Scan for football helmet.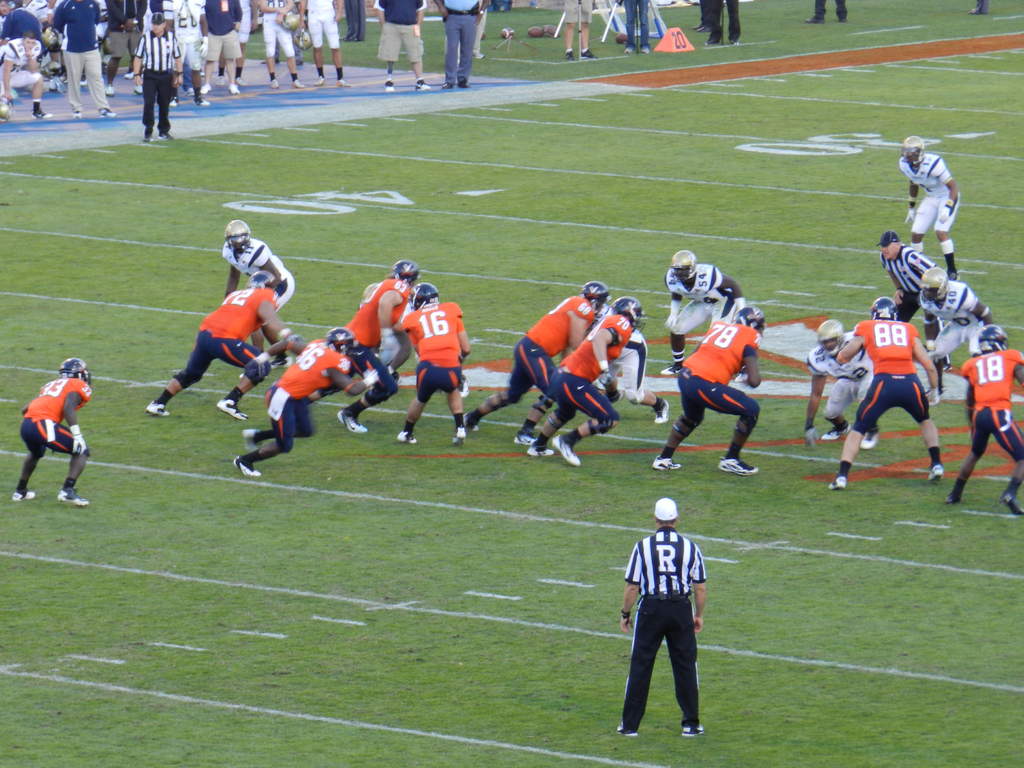
Scan result: [45, 61, 62, 77].
